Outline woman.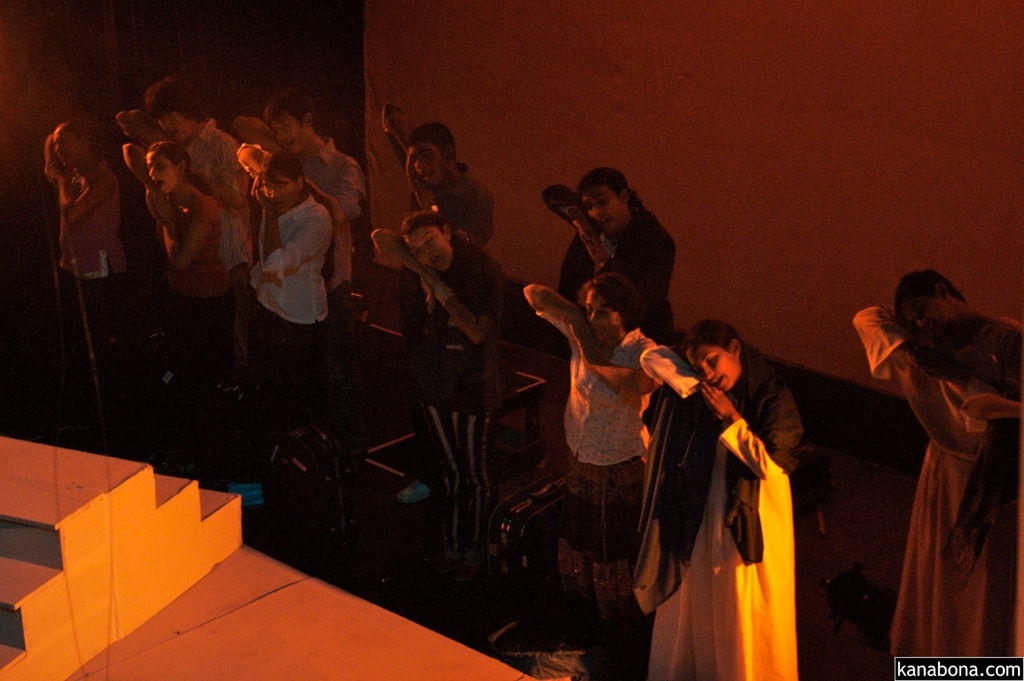
Outline: [left=543, top=163, right=684, bottom=337].
